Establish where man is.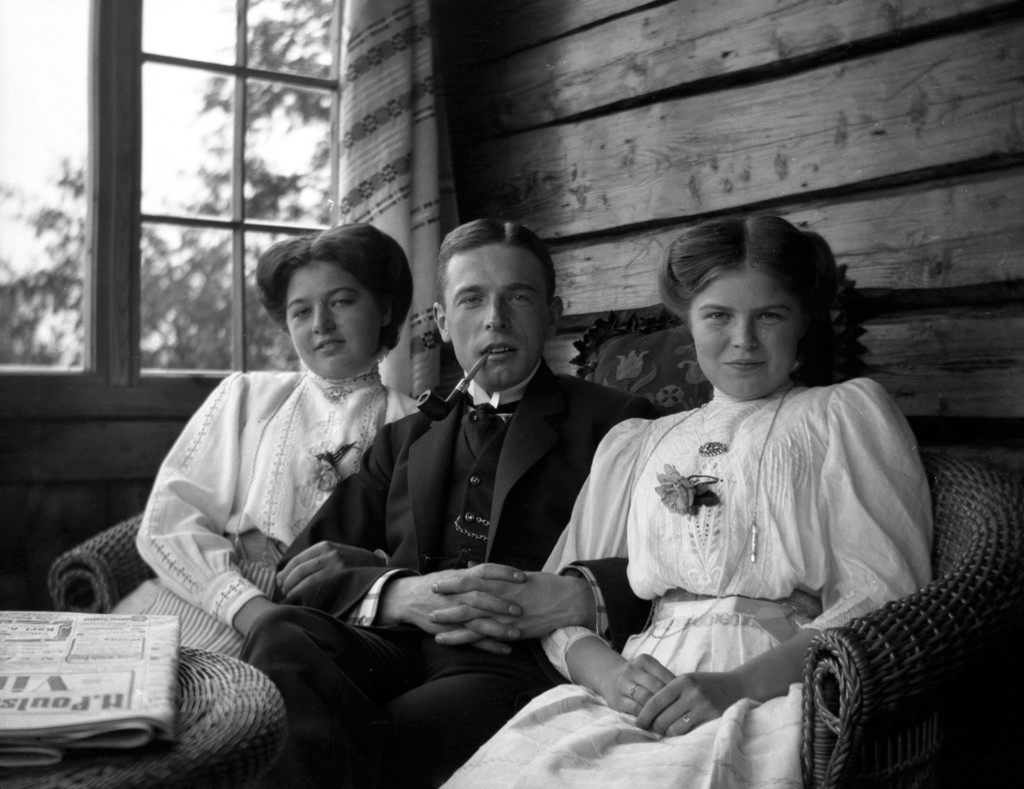
Established at rect(283, 188, 858, 773).
